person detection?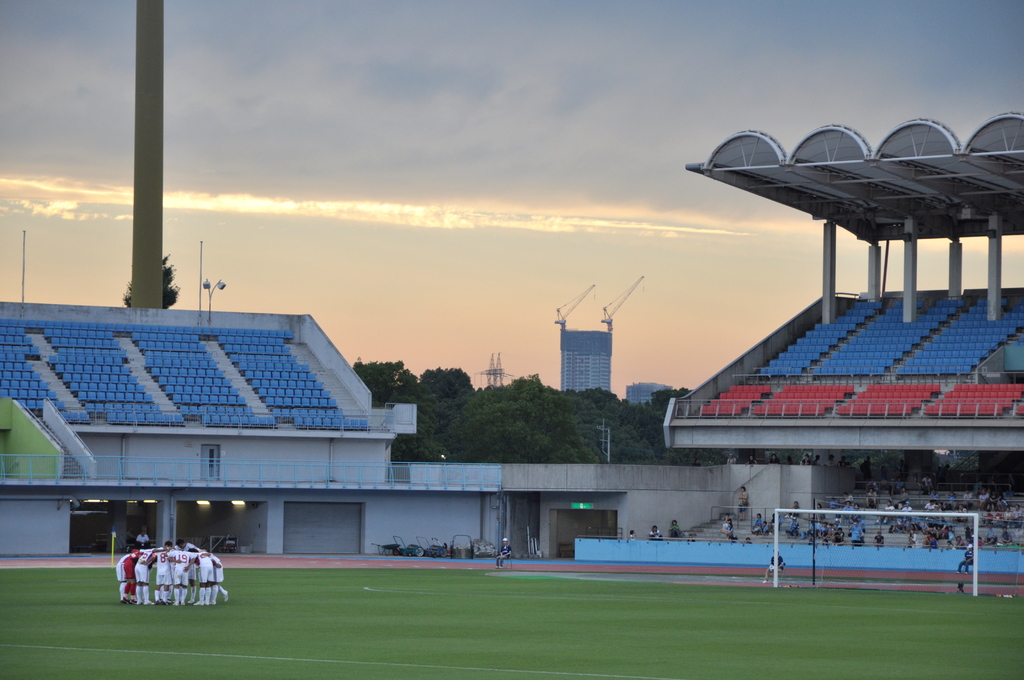
crop(723, 518, 732, 535)
